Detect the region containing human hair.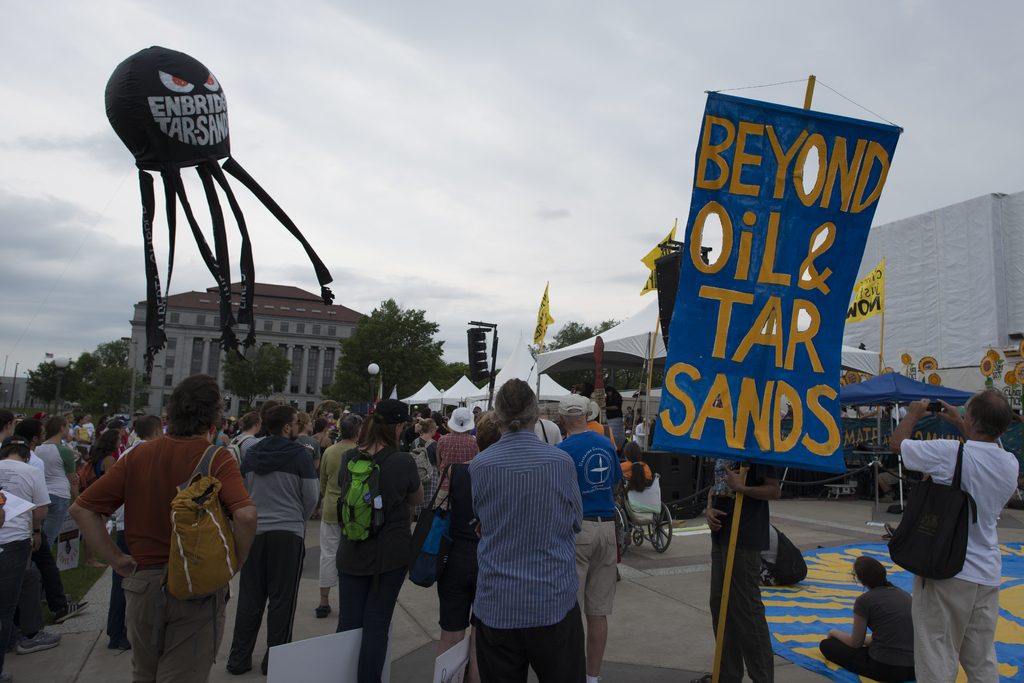
x1=164 y1=373 x2=221 y2=438.
